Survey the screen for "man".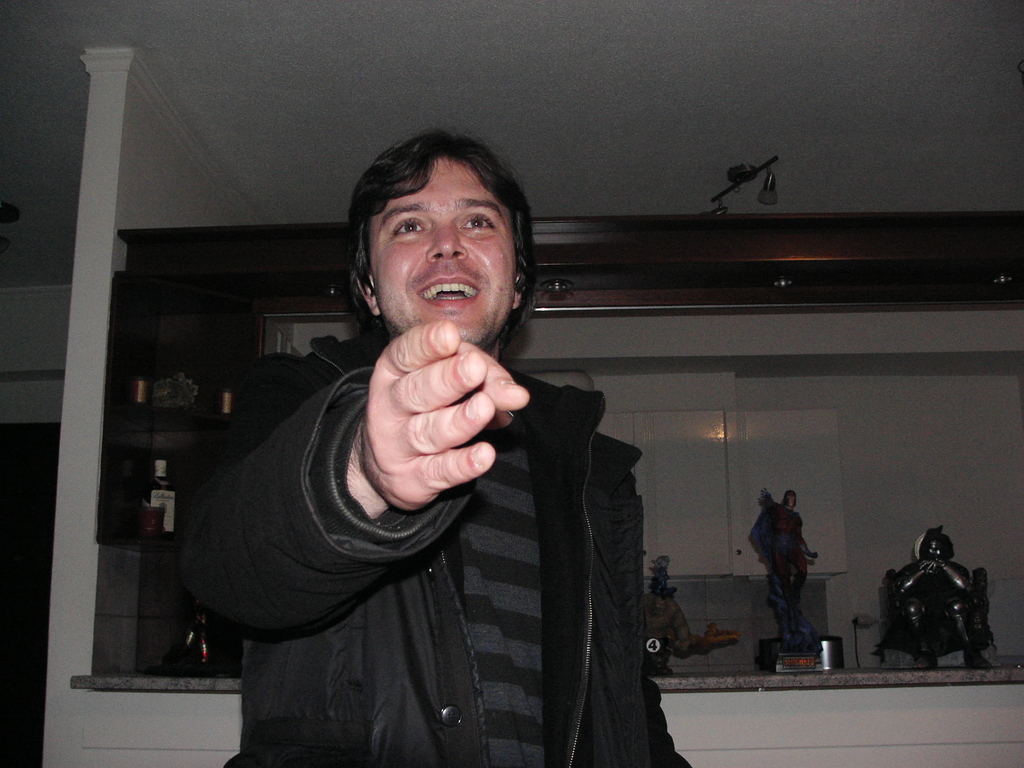
Survey found: 154:160:637:741.
